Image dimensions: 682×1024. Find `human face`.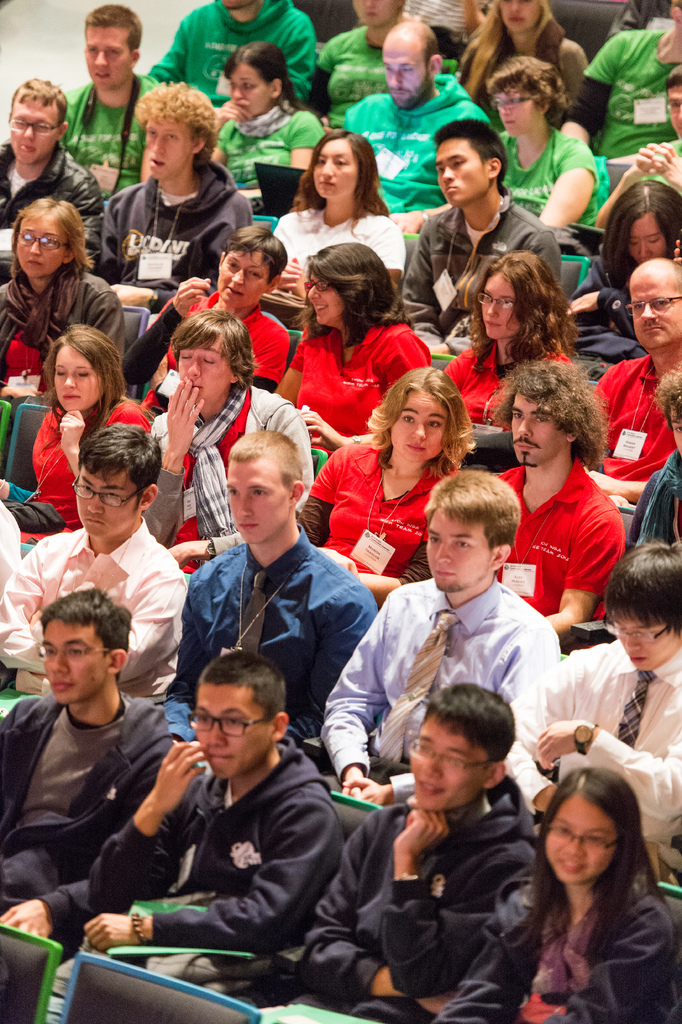
307,273,347,328.
